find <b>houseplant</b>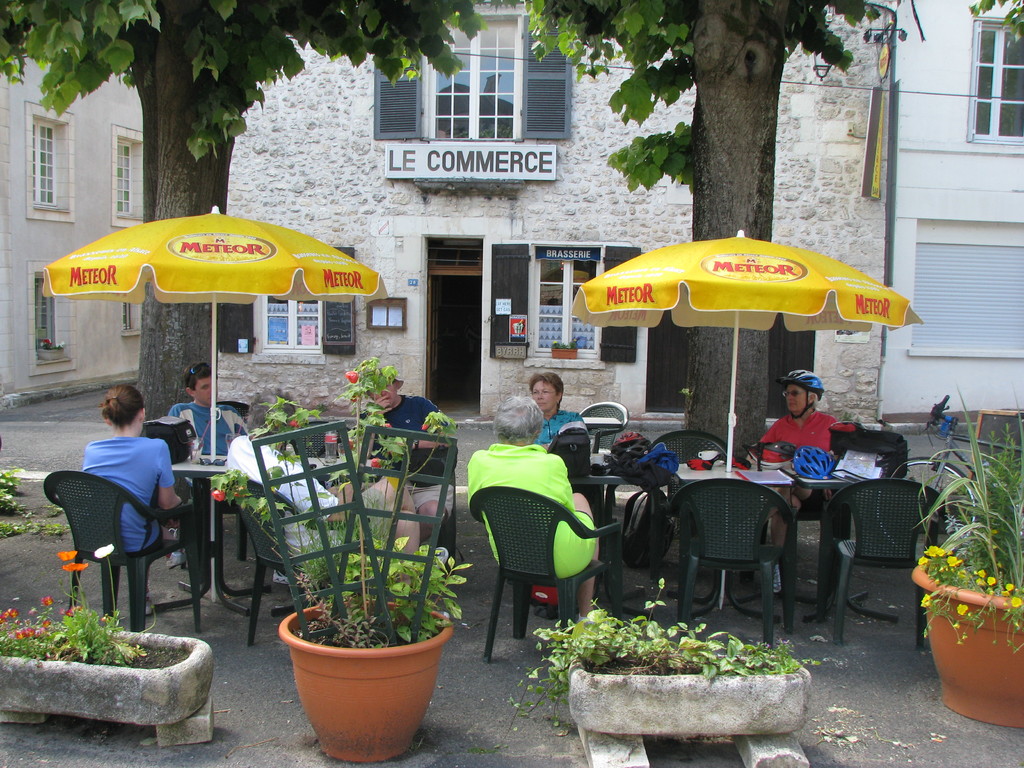
Rect(0, 540, 216, 748)
